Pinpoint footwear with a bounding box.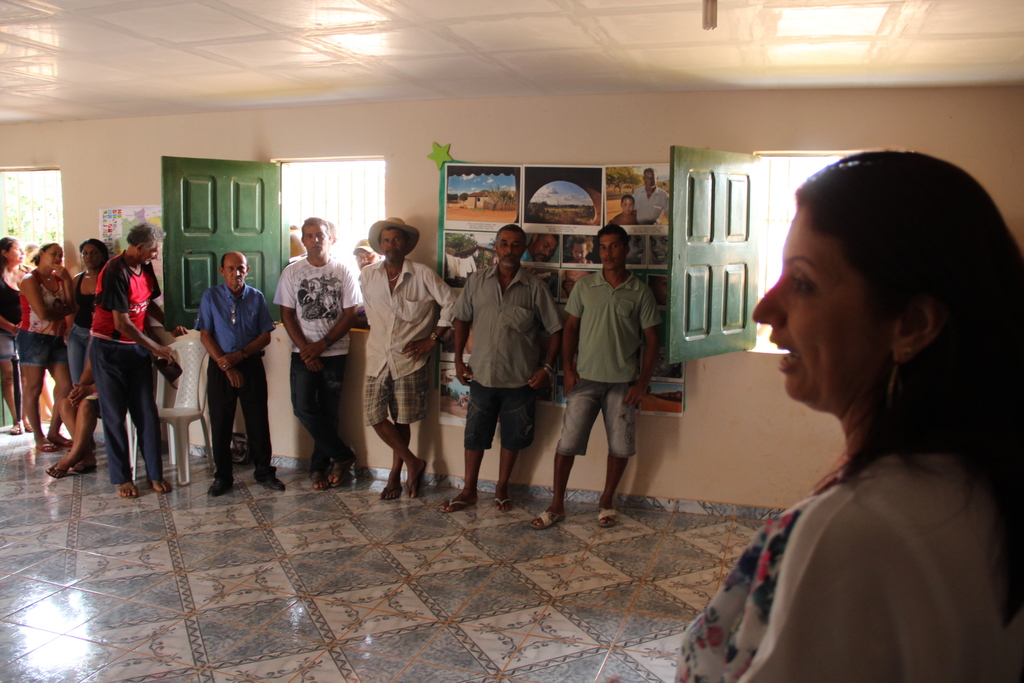
[left=38, top=434, right=53, bottom=454].
